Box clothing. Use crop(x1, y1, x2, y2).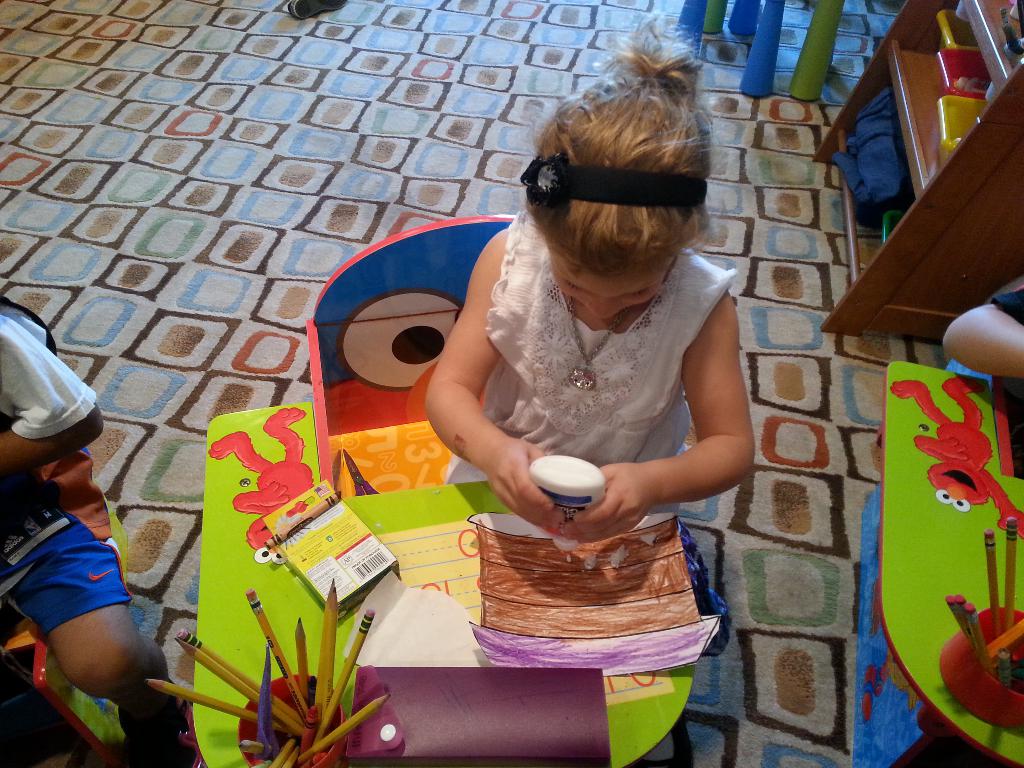
crop(829, 72, 914, 231).
